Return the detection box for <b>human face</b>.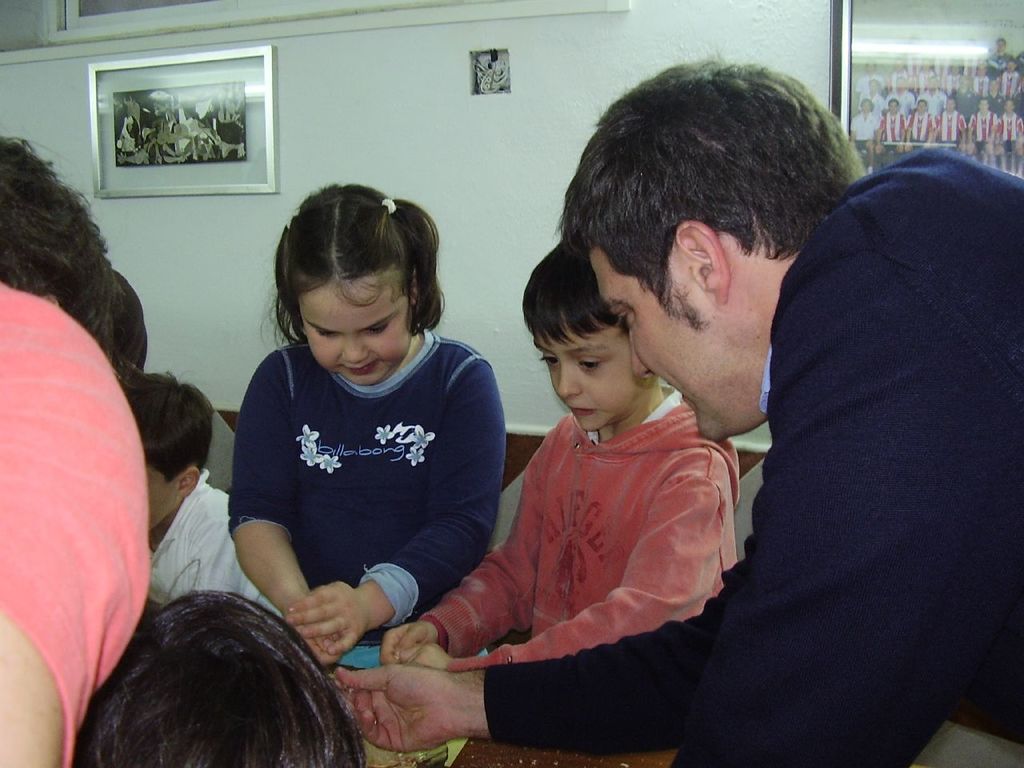
bbox(533, 330, 639, 430).
